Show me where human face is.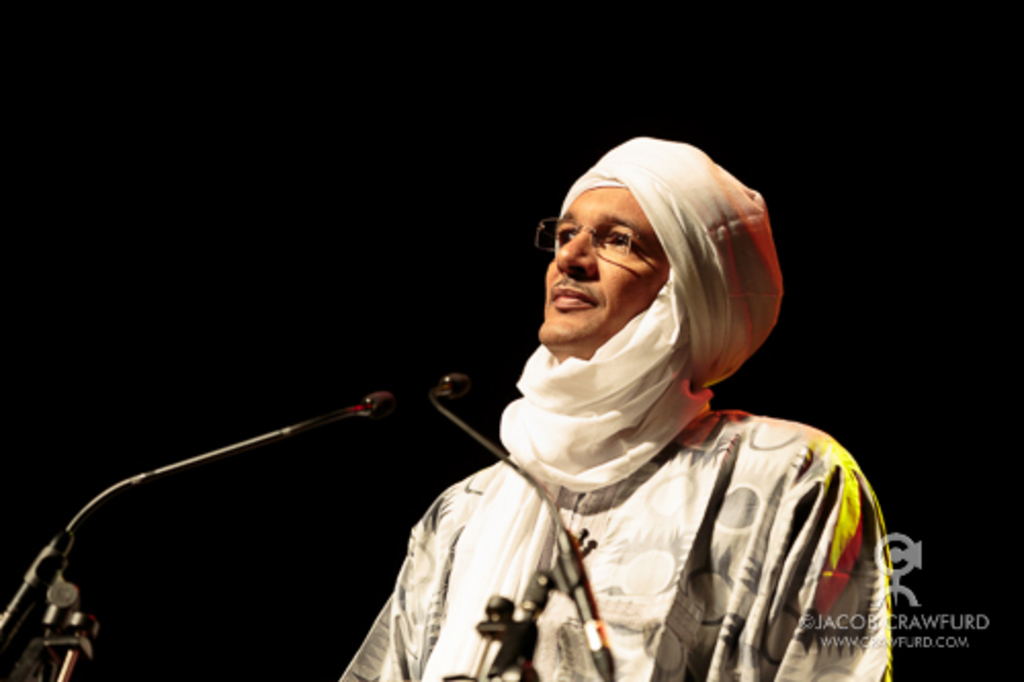
human face is at (x1=543, y1=184, x2=655, y2=340).
